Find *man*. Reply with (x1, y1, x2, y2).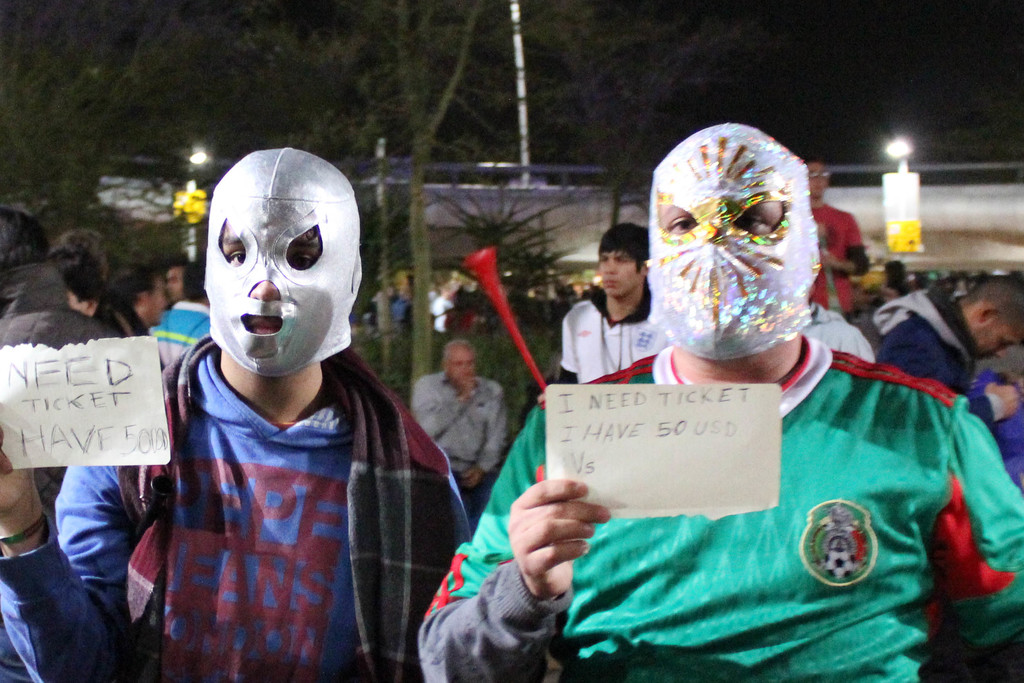
(803, 157, 876, 329).
